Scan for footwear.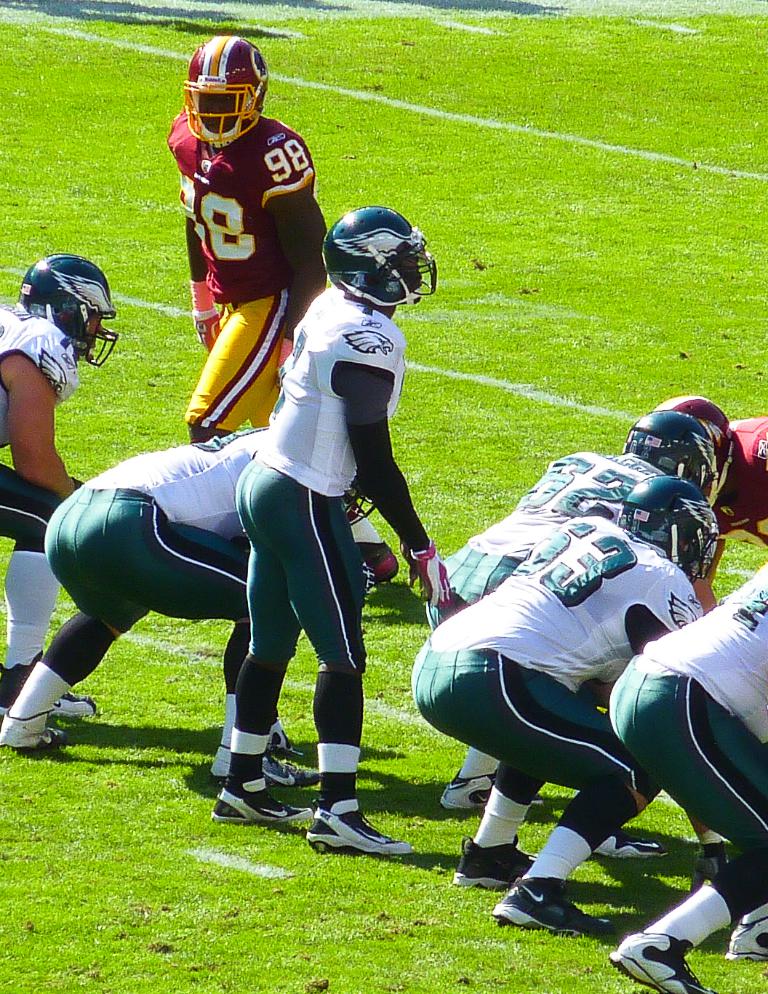
Scan result: bbox=[454, 838, 534, 889].
